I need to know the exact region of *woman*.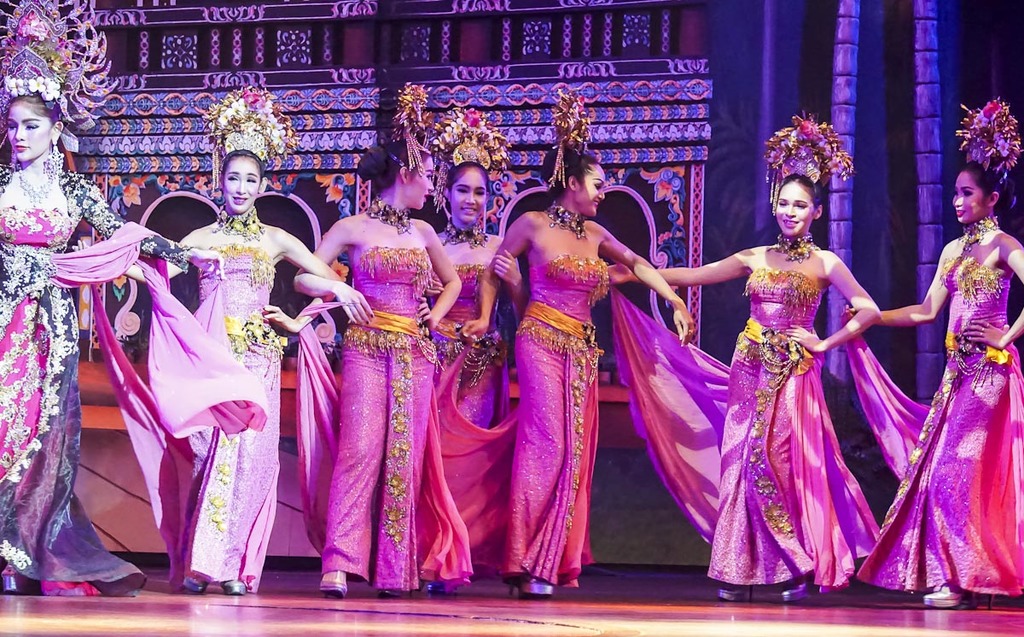
Region: (602,114,881,599).
